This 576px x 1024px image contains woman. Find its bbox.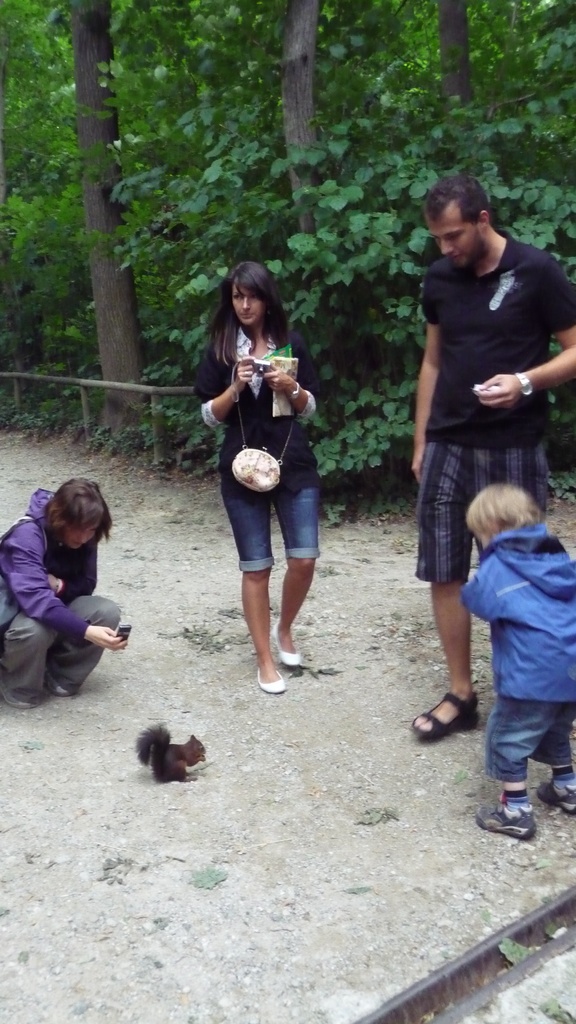
[0,476,128,705].
